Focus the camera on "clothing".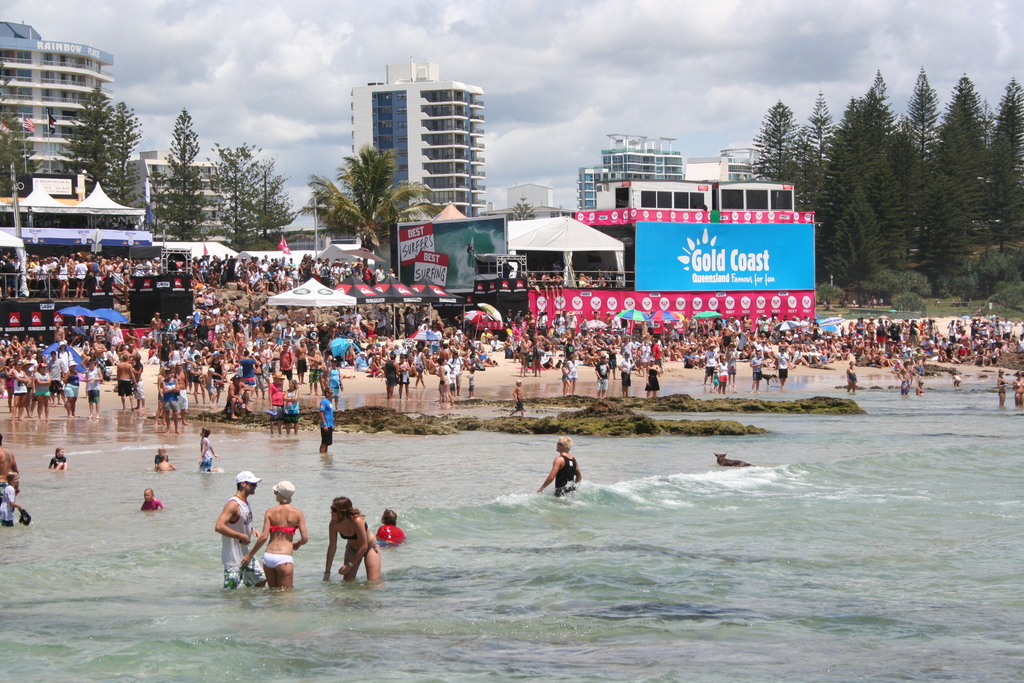
Focus region: (554,454,575,502).
